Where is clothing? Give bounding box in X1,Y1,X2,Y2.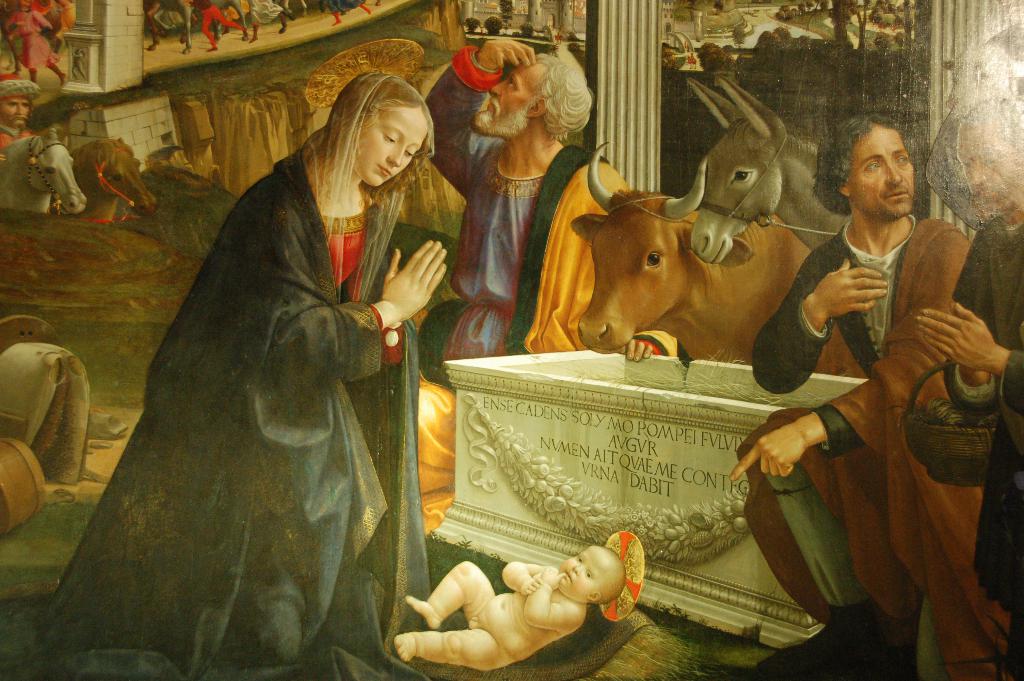
739,209,1018,680.
